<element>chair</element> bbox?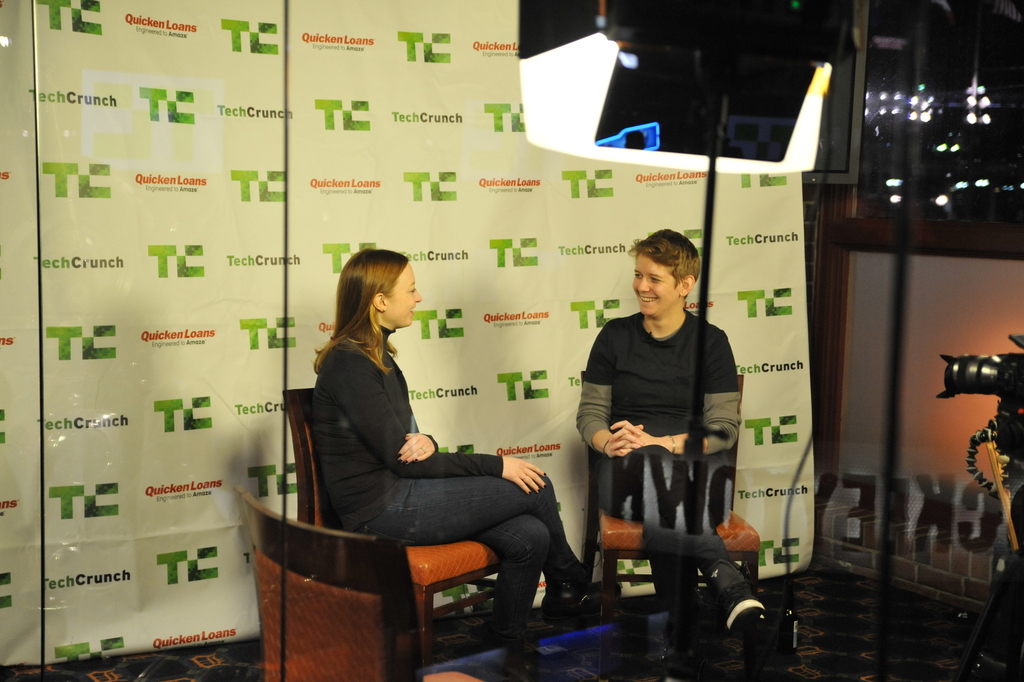
select_region(572, 370, 762, 624)
